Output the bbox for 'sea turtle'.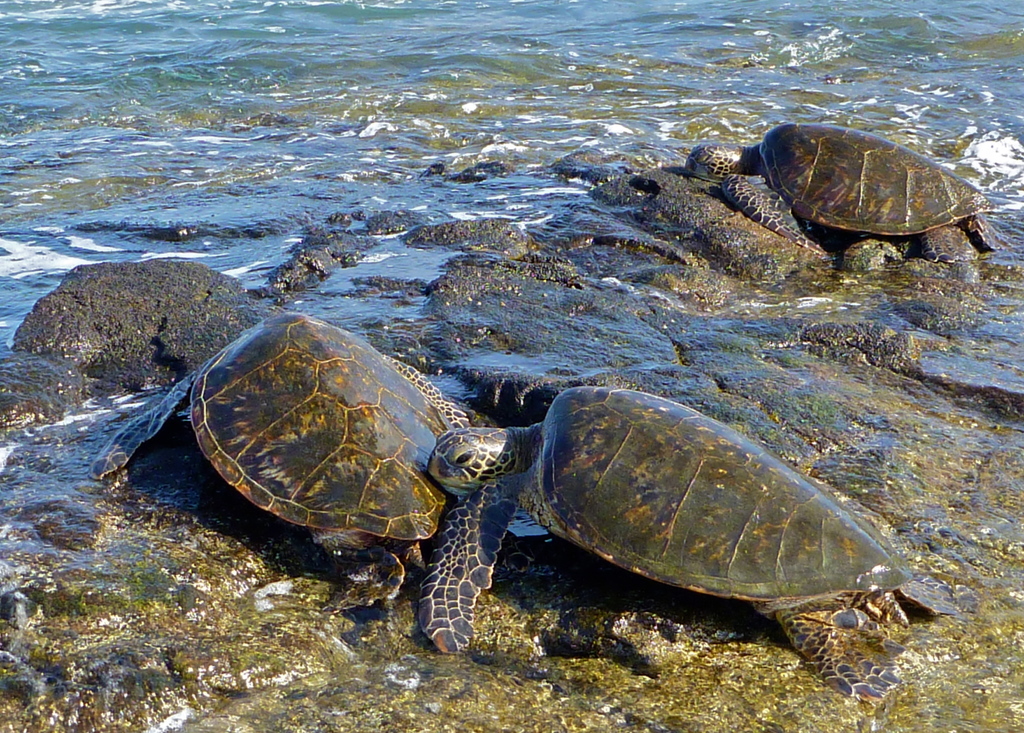
region(383, 354, 971, 711).
